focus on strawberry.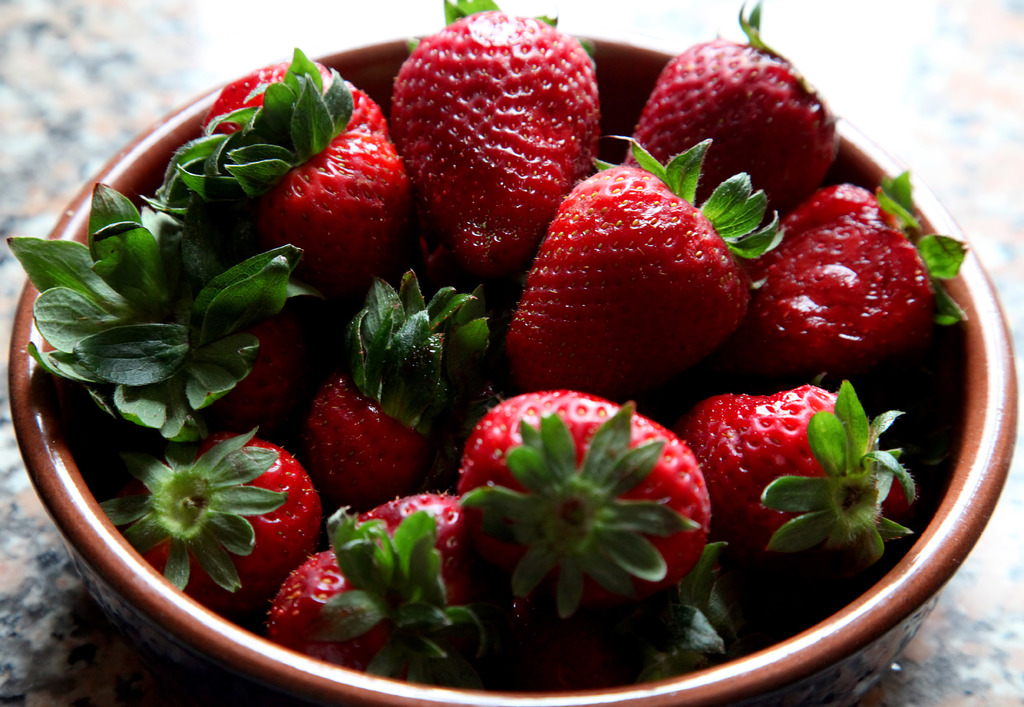
Focused at 681/377/911/573.
